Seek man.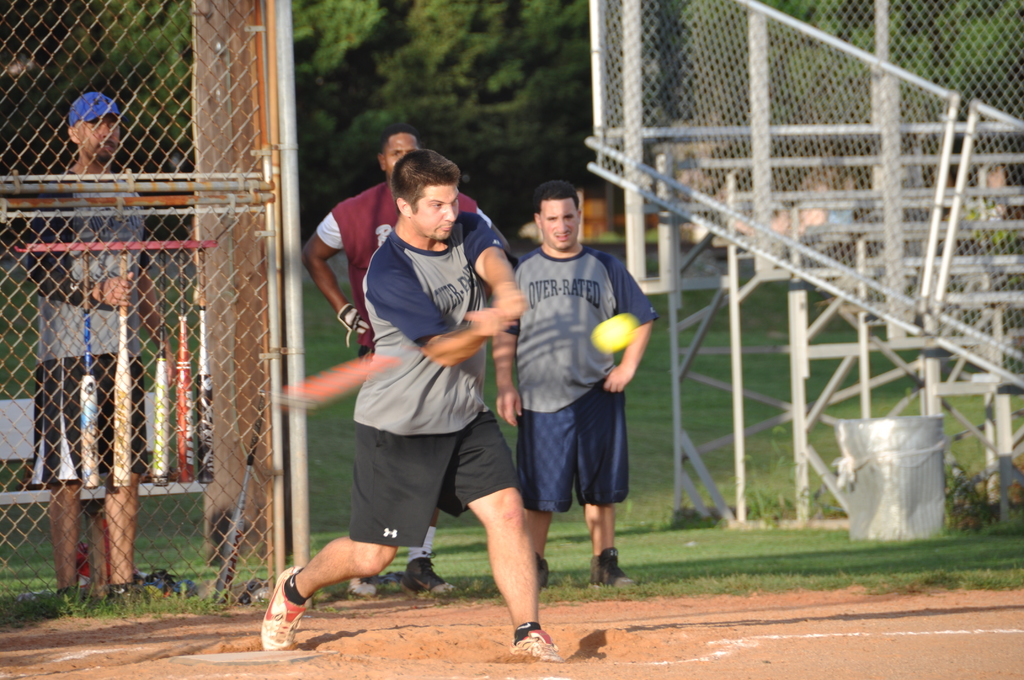
300, 122, 493, 601.
